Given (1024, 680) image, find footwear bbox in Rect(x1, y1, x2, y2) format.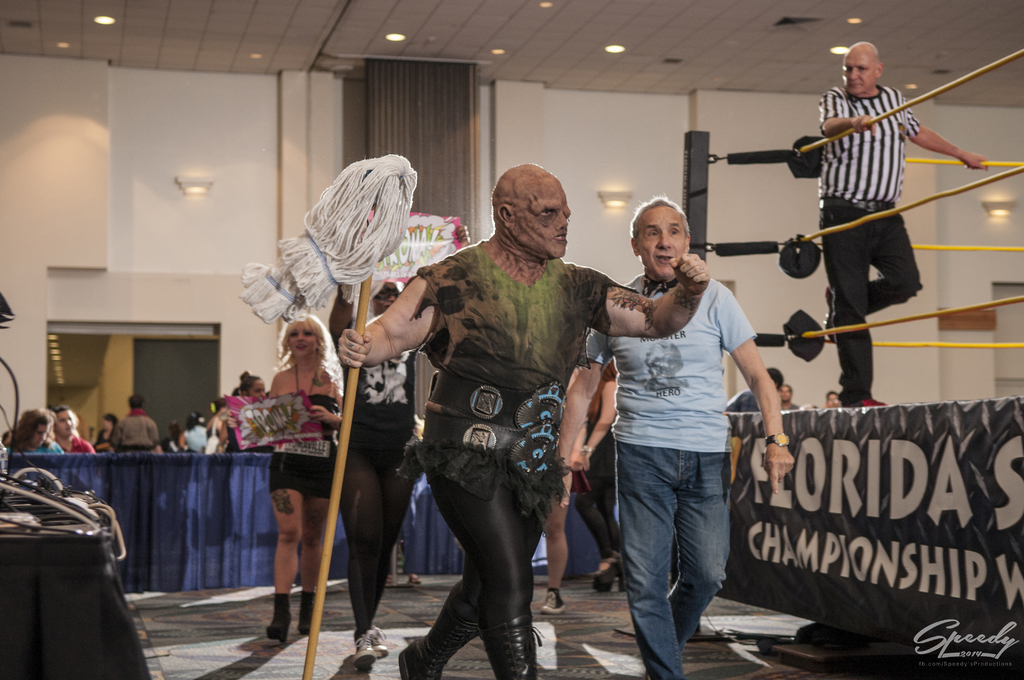
Rect(396, 592, 481, 679).
